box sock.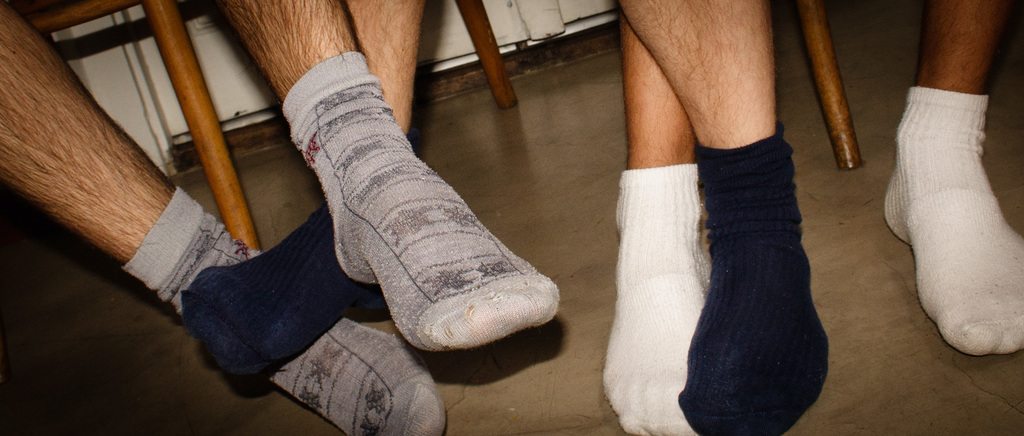
[181, 201, 366, 373].
